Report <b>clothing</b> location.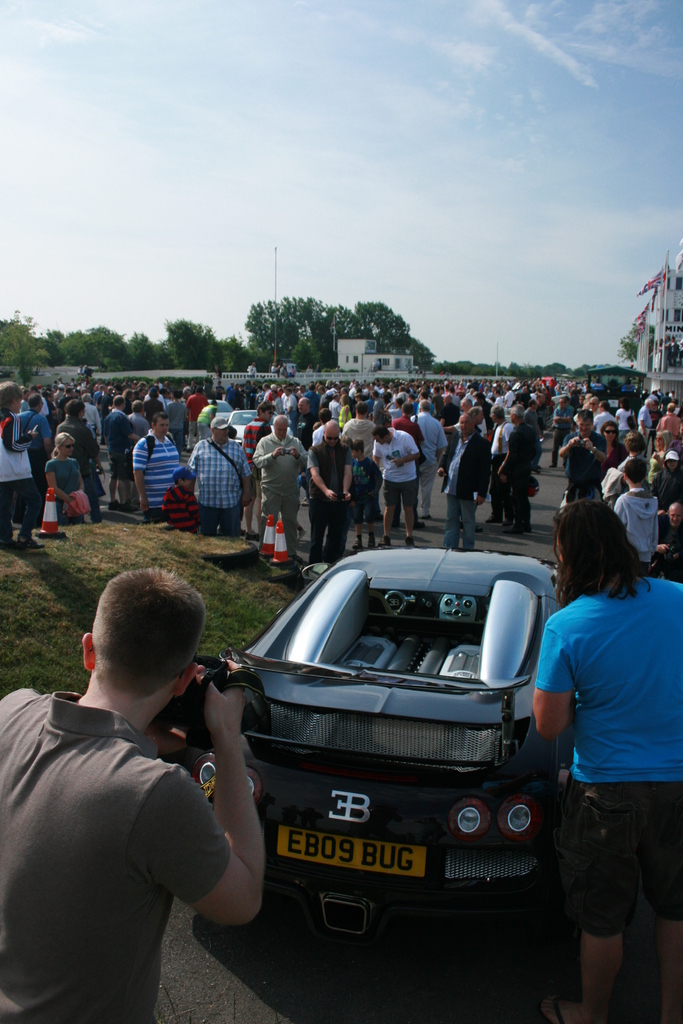
Report: 440,431,489,550.
